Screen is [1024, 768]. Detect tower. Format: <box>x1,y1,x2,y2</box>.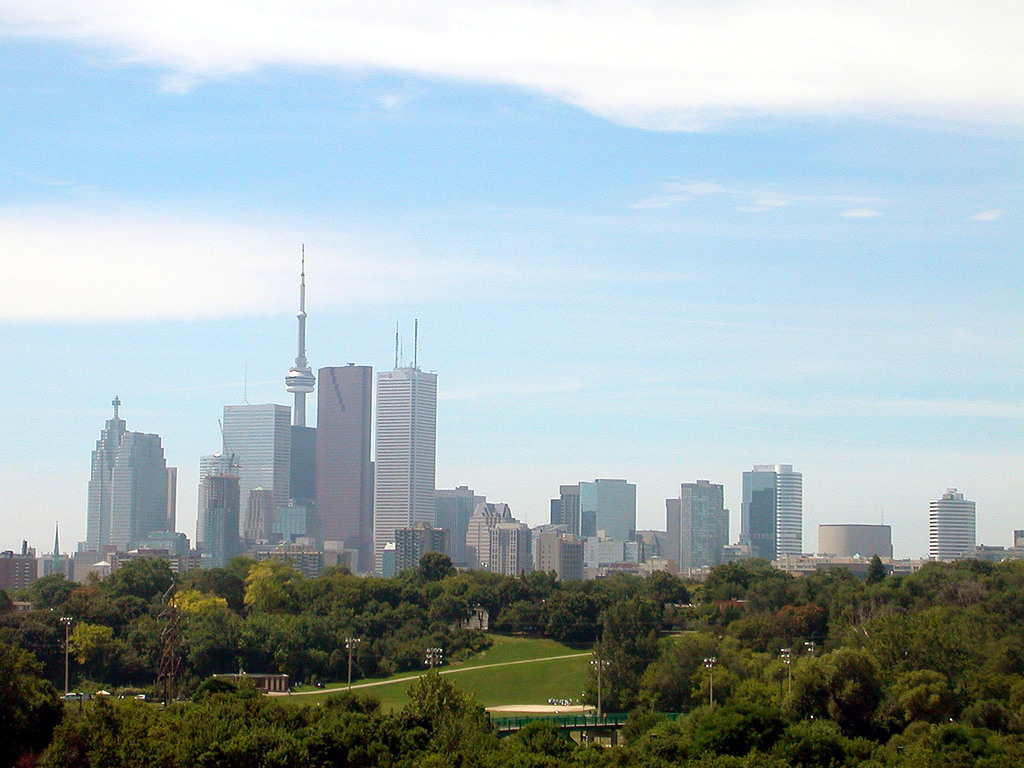
<box>743,466,779,572</box>.
